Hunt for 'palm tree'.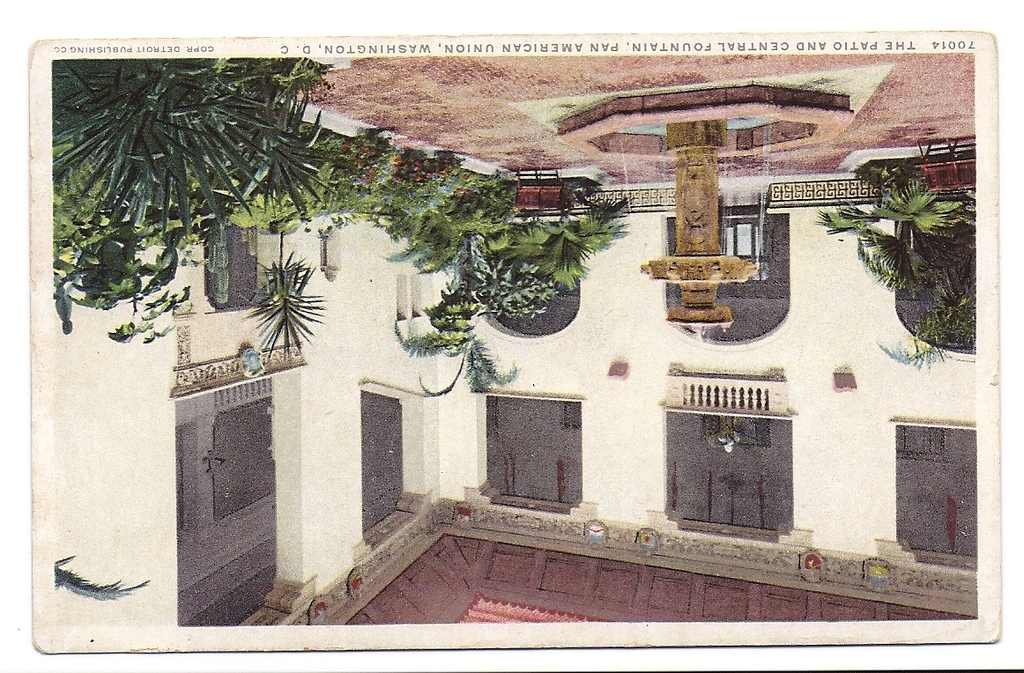
Hunted down at 14:64:238:228.
